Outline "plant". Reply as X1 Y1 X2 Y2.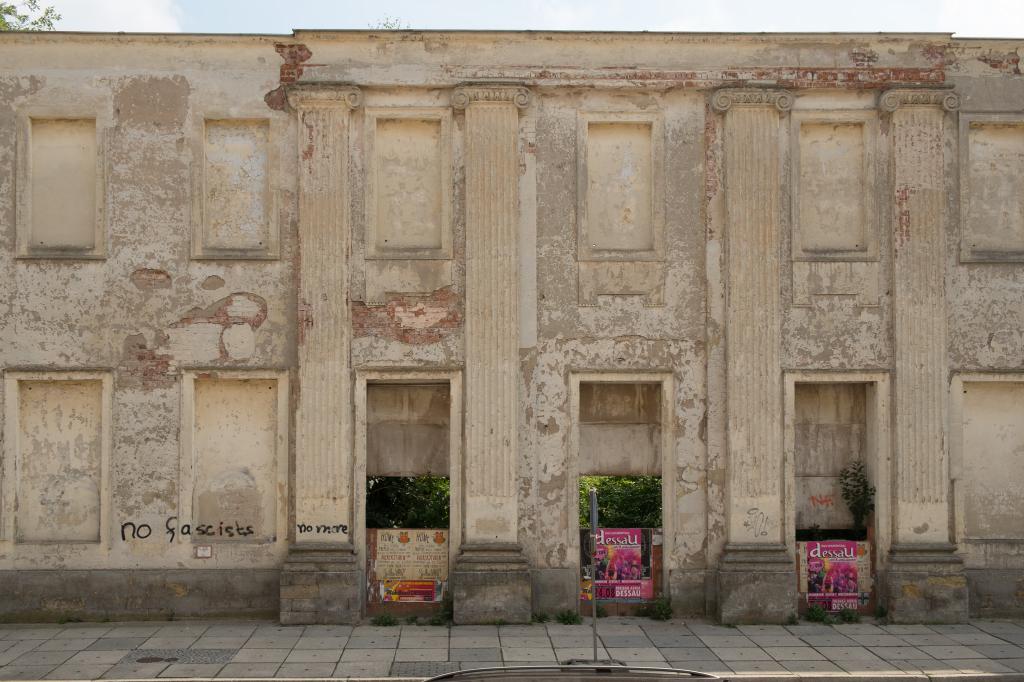
404 615 425 625.
